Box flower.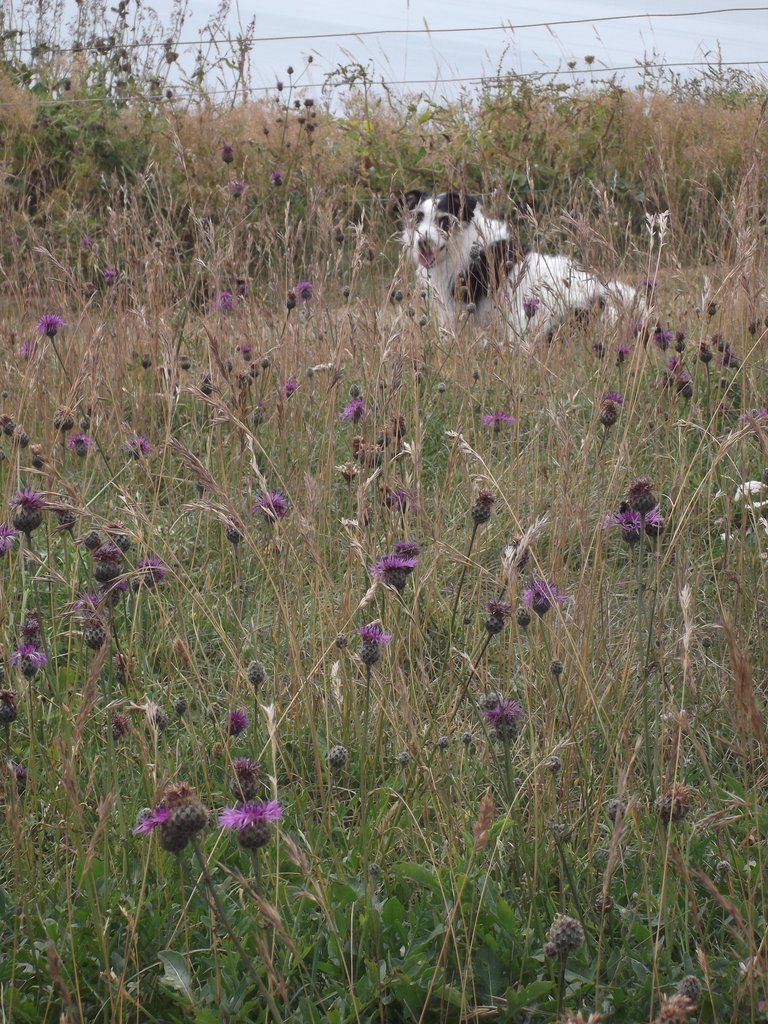
346 405 367 424.
